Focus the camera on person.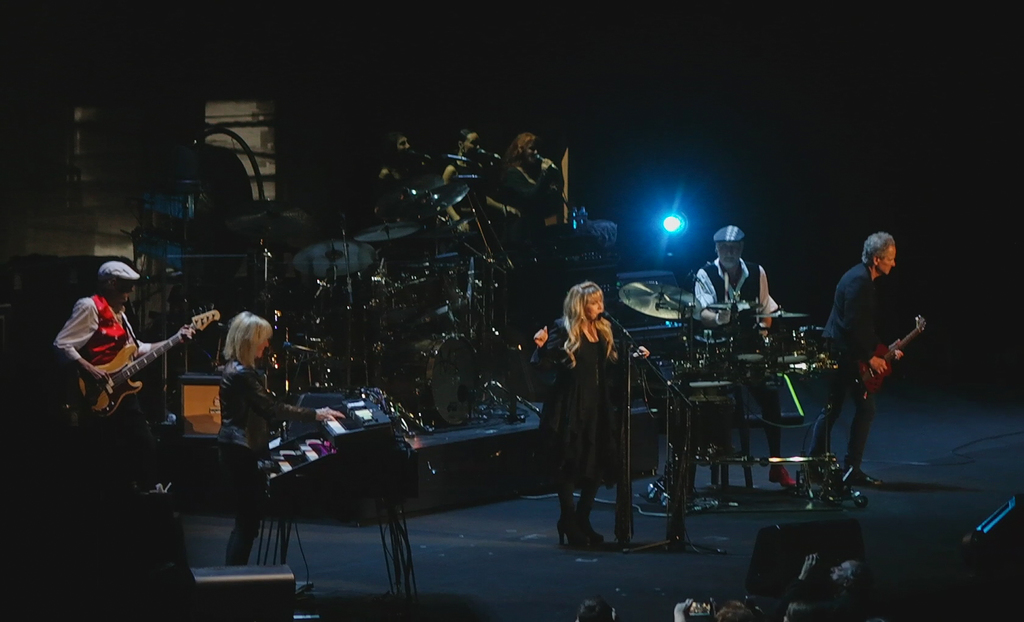
Focus region: select_region(540, 283, 628, 544).
